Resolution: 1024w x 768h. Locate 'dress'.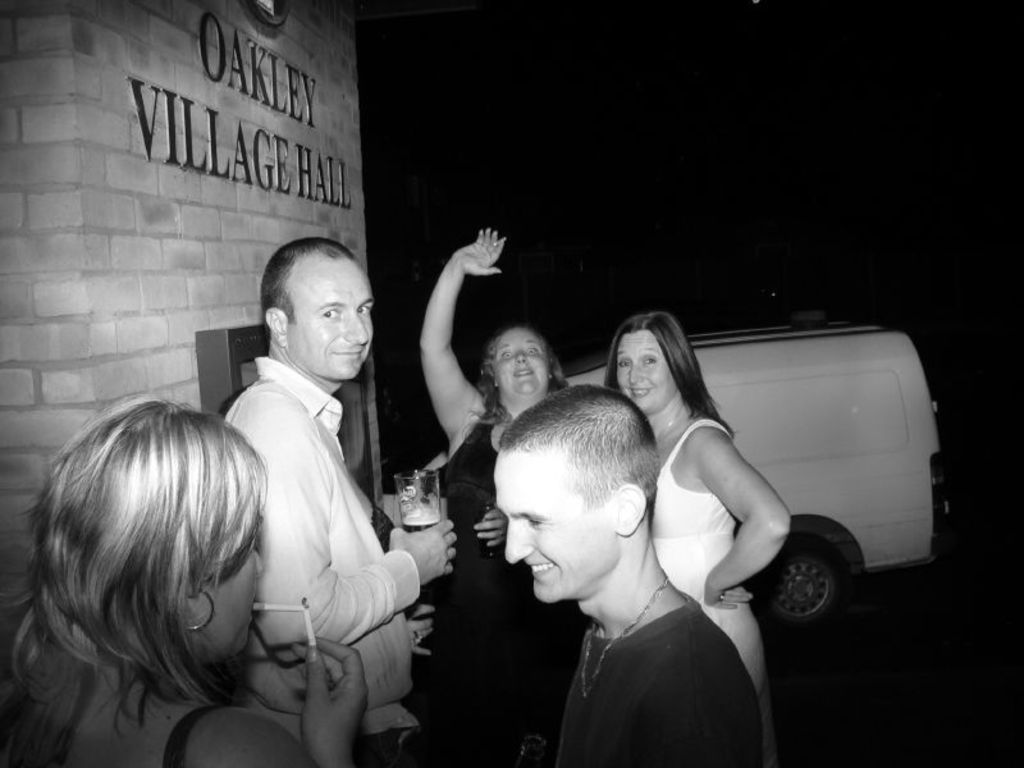
bbox(648, 419, 774, 767).
